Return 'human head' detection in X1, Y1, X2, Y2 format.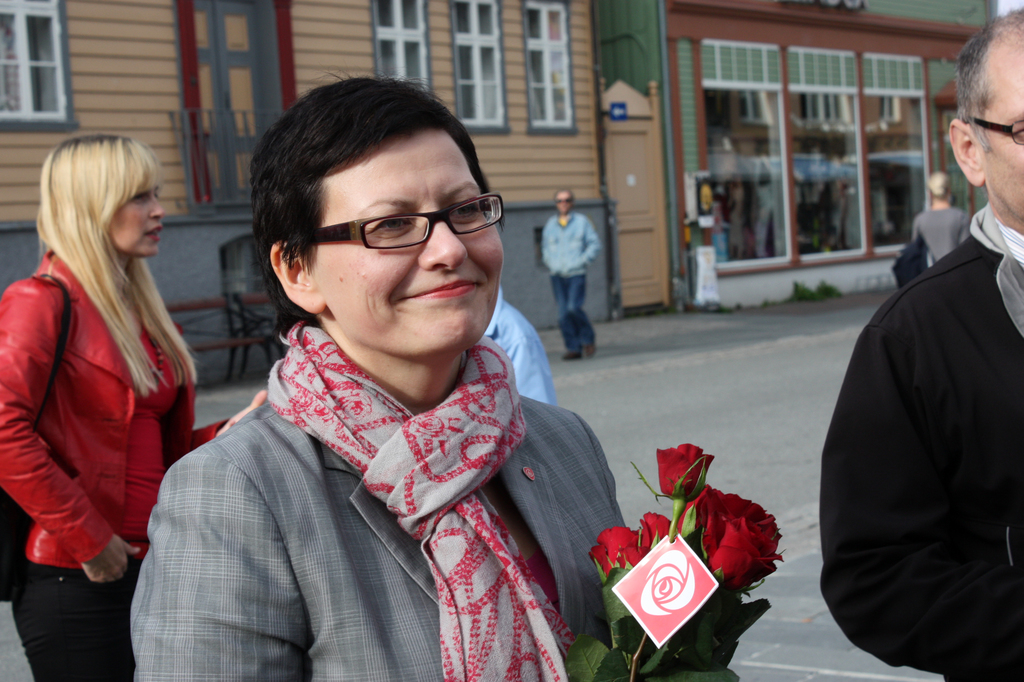
927, 165, 952, 197.
